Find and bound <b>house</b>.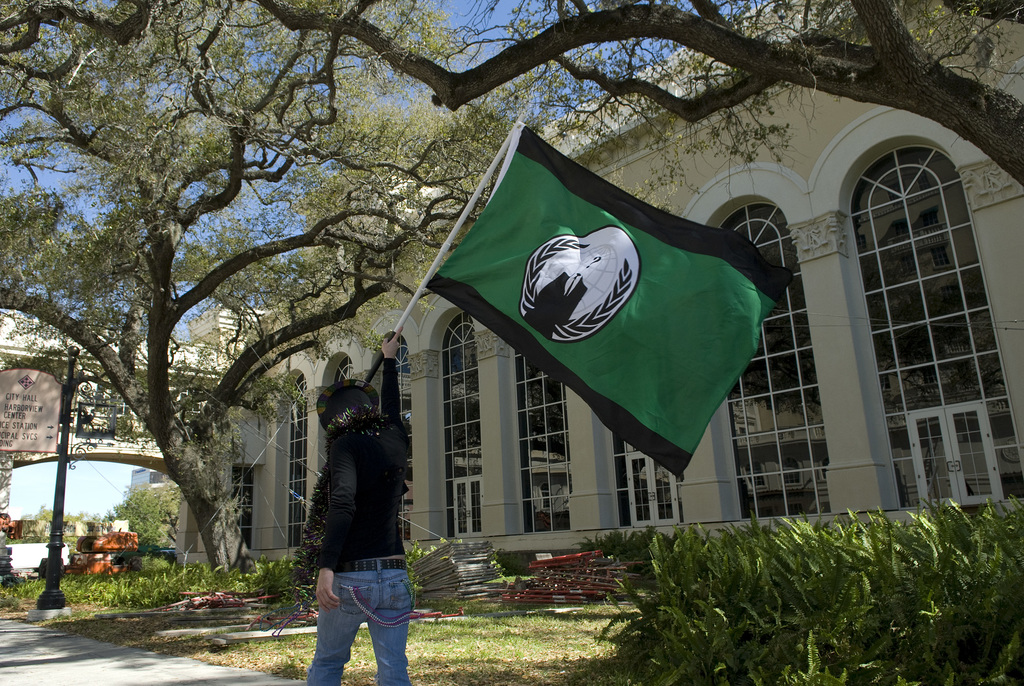
Bound: {"x1": 5, "y1": 313, "x2": 204, "y2": 537}.
